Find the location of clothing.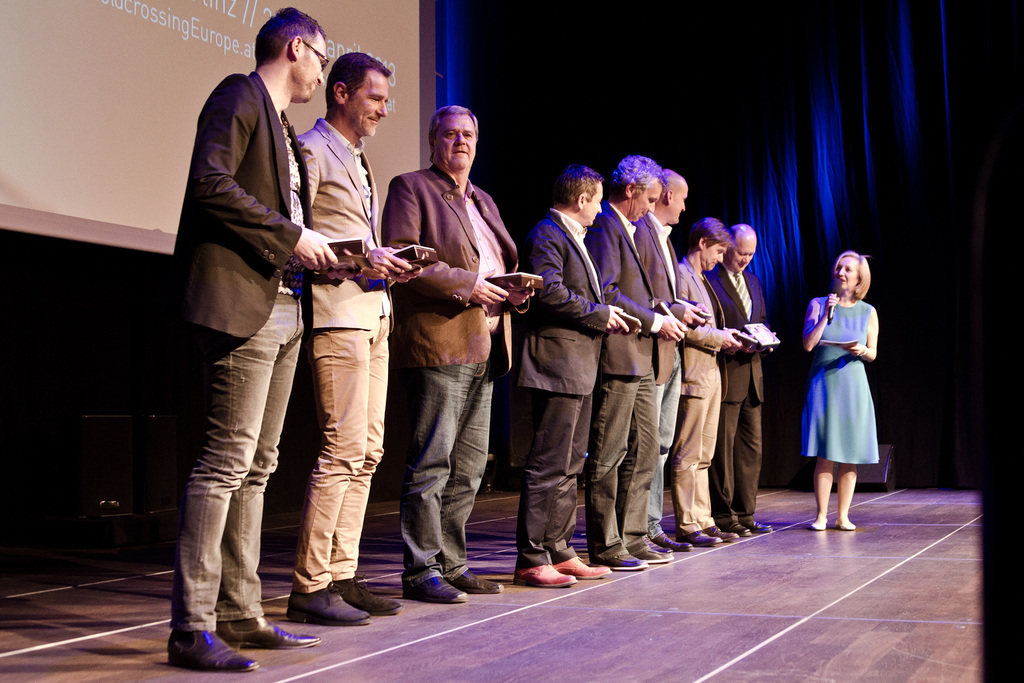
Location: (371, 163, 524, 583).
